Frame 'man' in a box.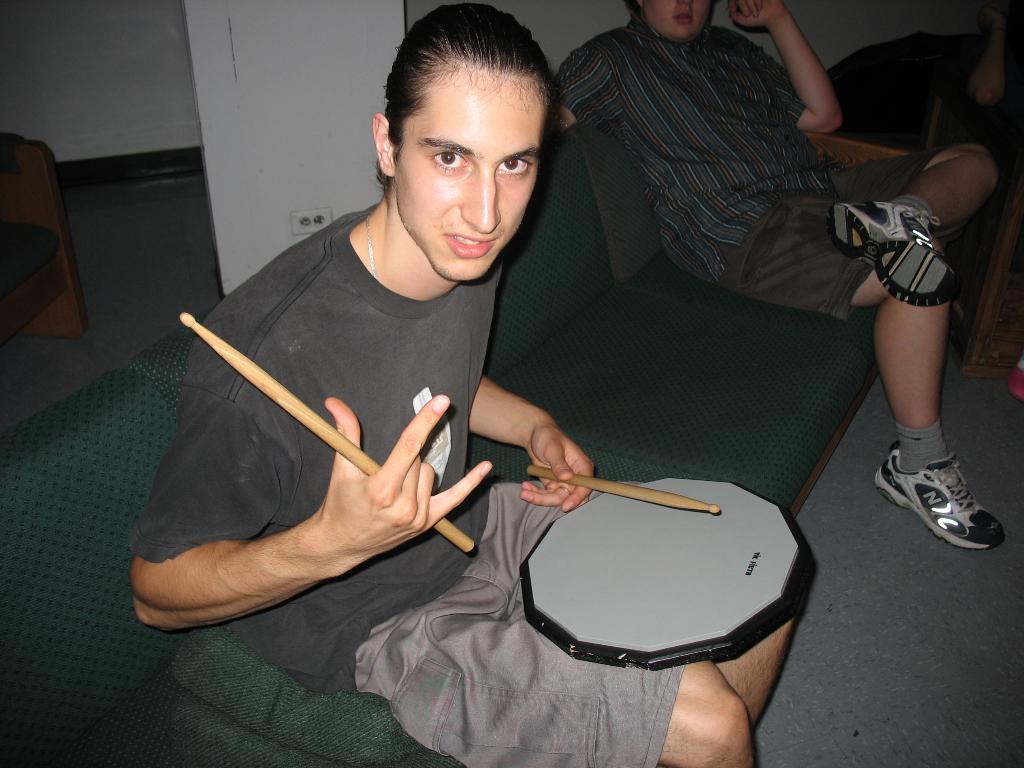
l=130, t=1, r=805, b=767.
